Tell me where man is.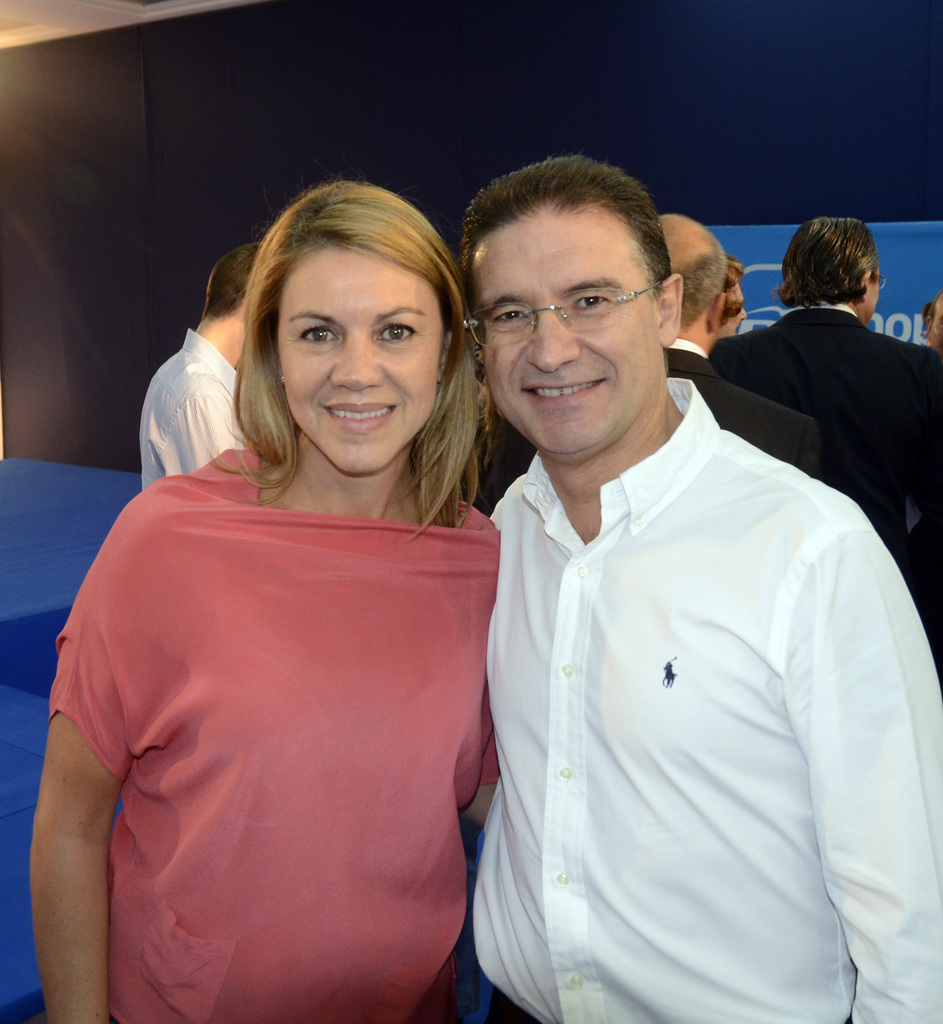
man is at (x1=118, y1=239, x2=235, y2=517).
